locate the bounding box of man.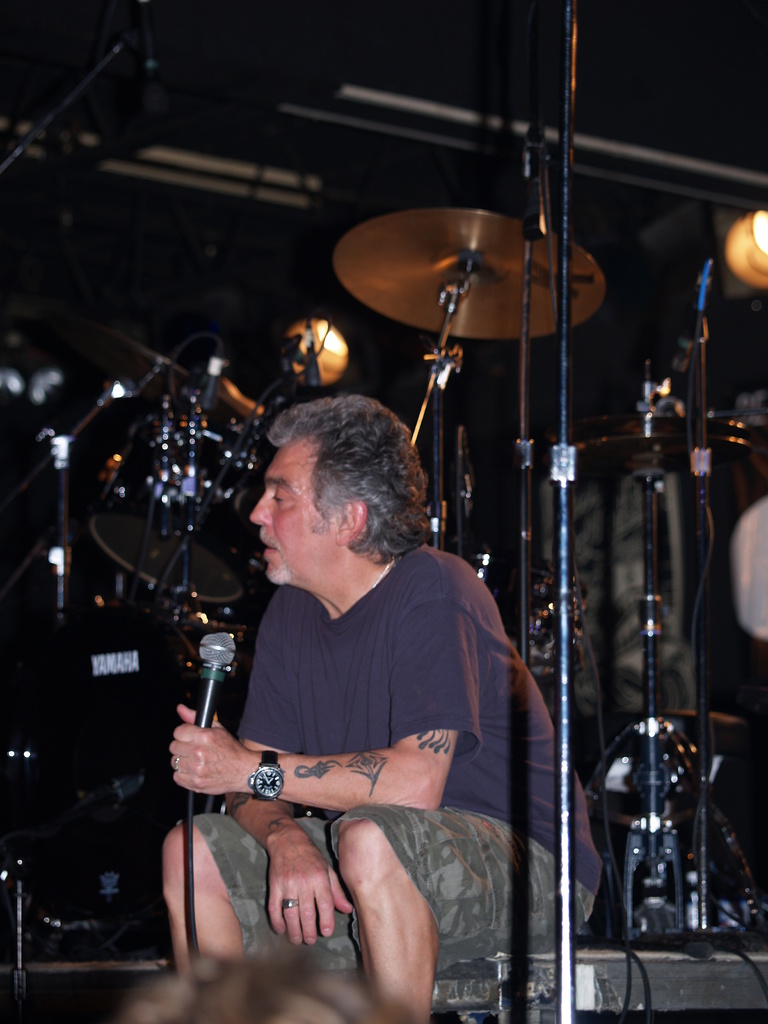
Bounding box: [x1=165, y1=375, x2=567, y2=1005].
